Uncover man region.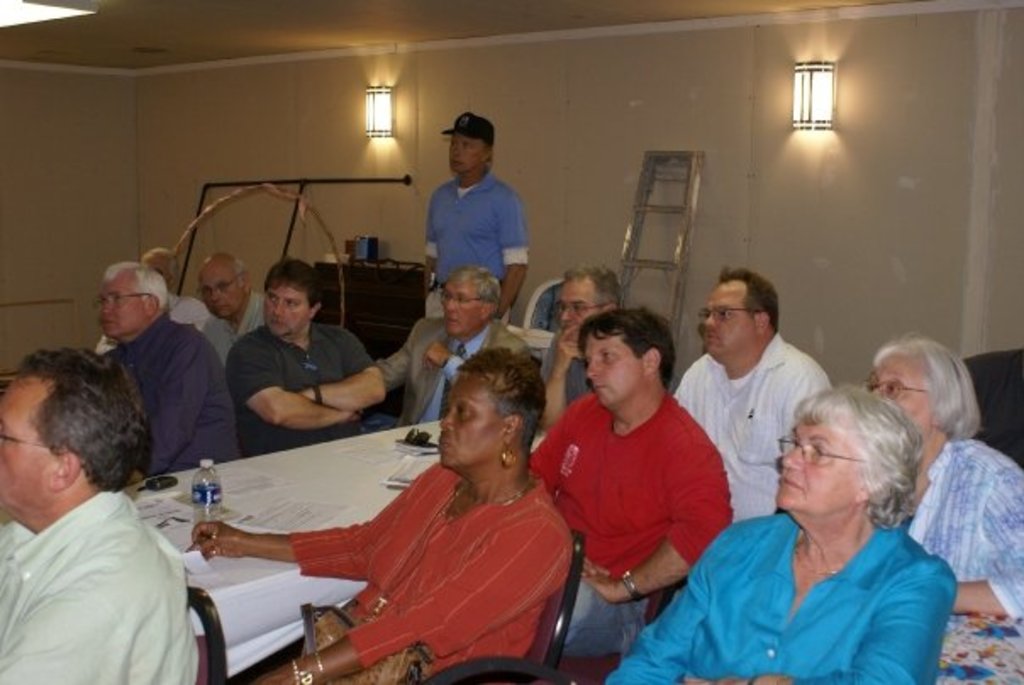
Uncovered: [93, 246, 215, 359].
